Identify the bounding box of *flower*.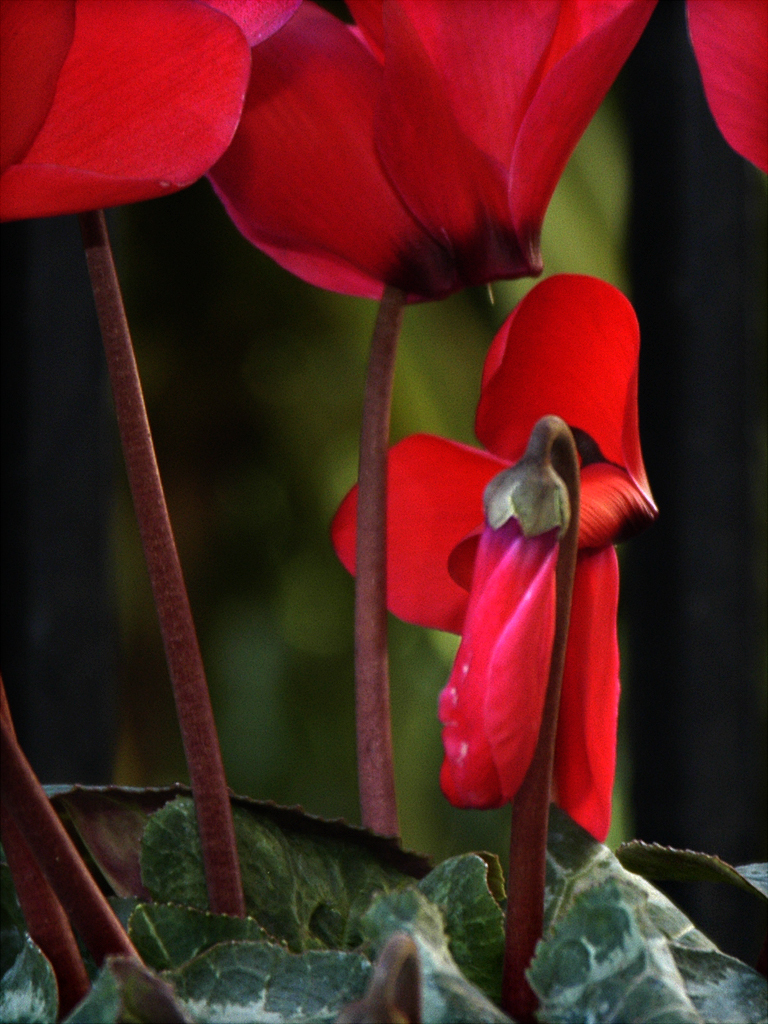
<region>0, 0, 303, 220</region>.
